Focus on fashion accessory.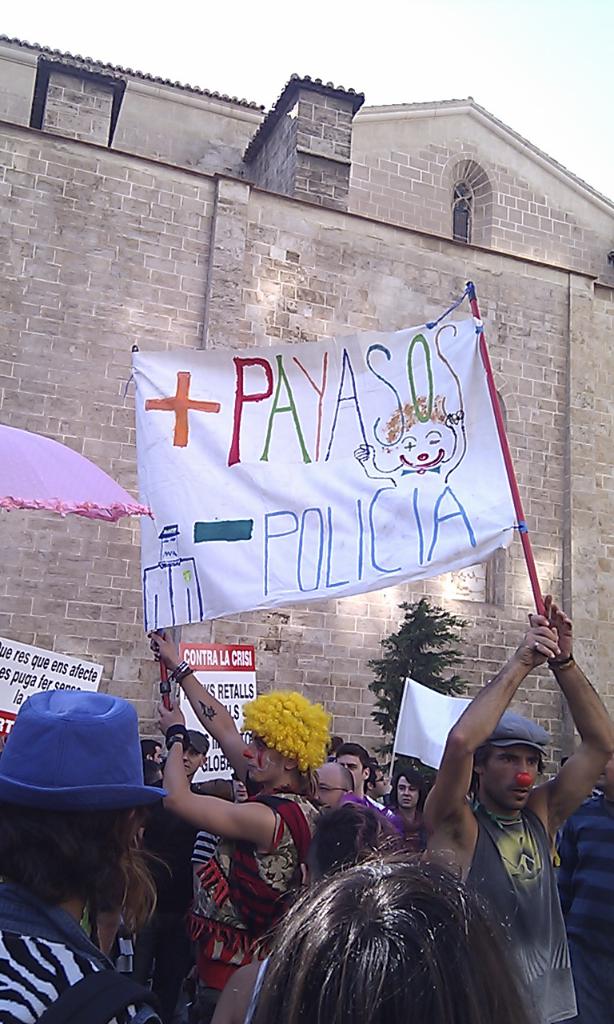
Focused at Rect(187, 727, 209, 755).
